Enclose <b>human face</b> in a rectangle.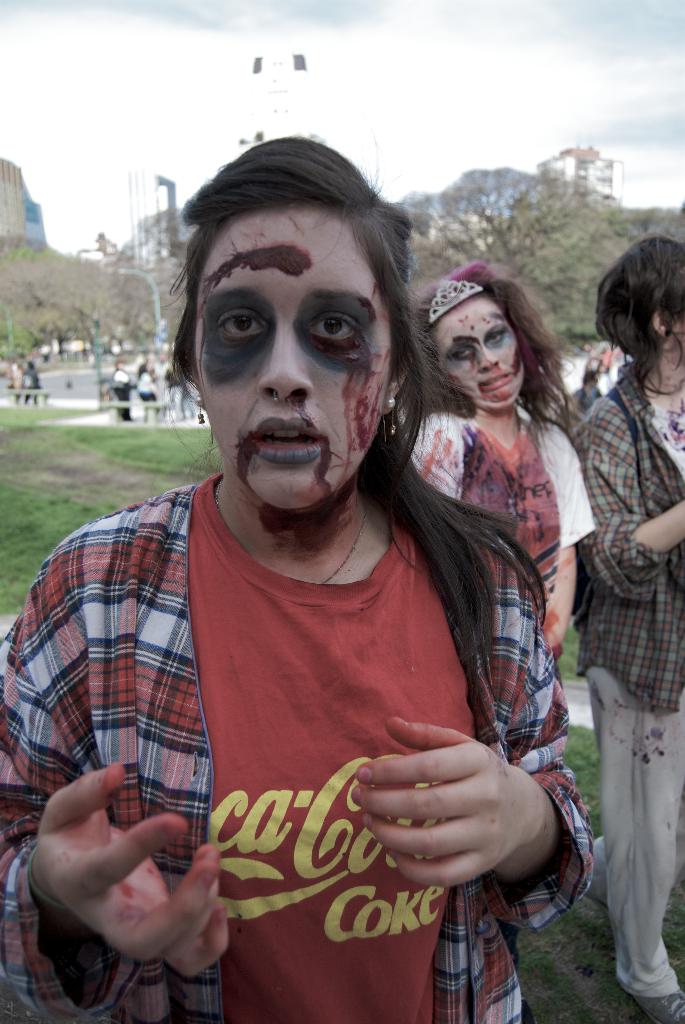
crop(425, 288, 525, 415).
